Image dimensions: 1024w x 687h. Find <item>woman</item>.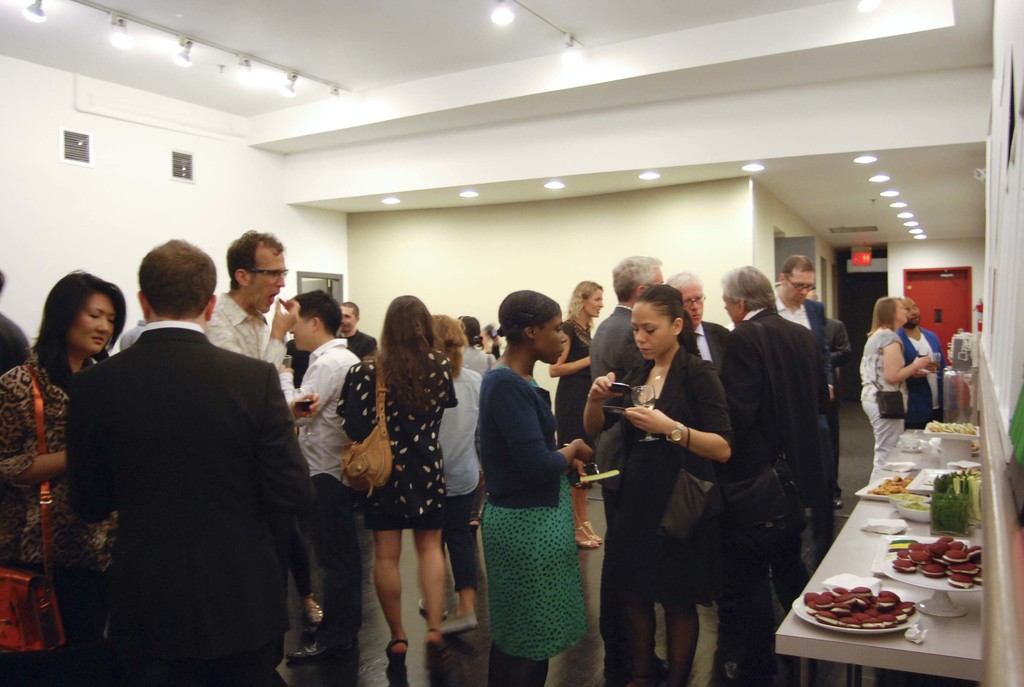
bbox=[336, 294, 457, 678].
